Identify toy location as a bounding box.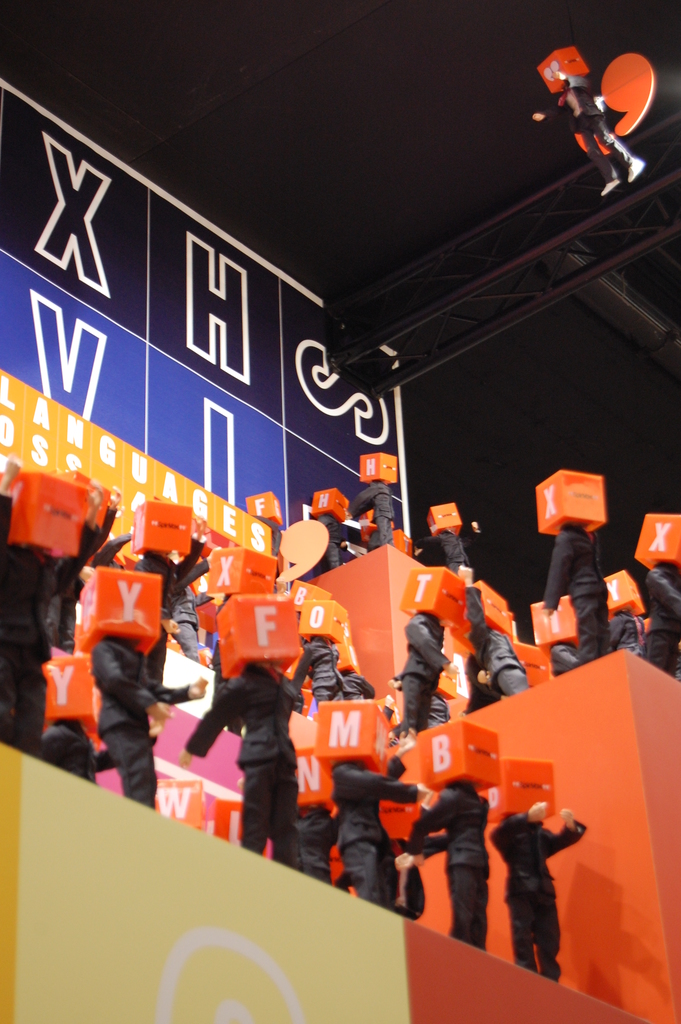
[628,496,680,671].
